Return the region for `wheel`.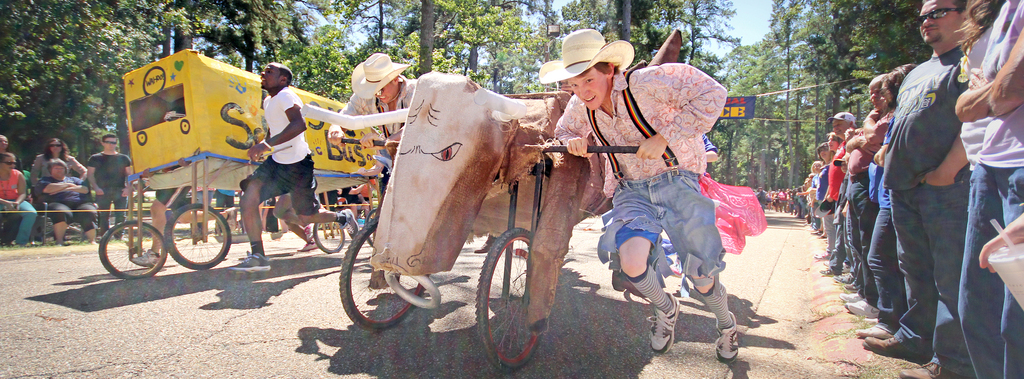
166,206,226,269.
